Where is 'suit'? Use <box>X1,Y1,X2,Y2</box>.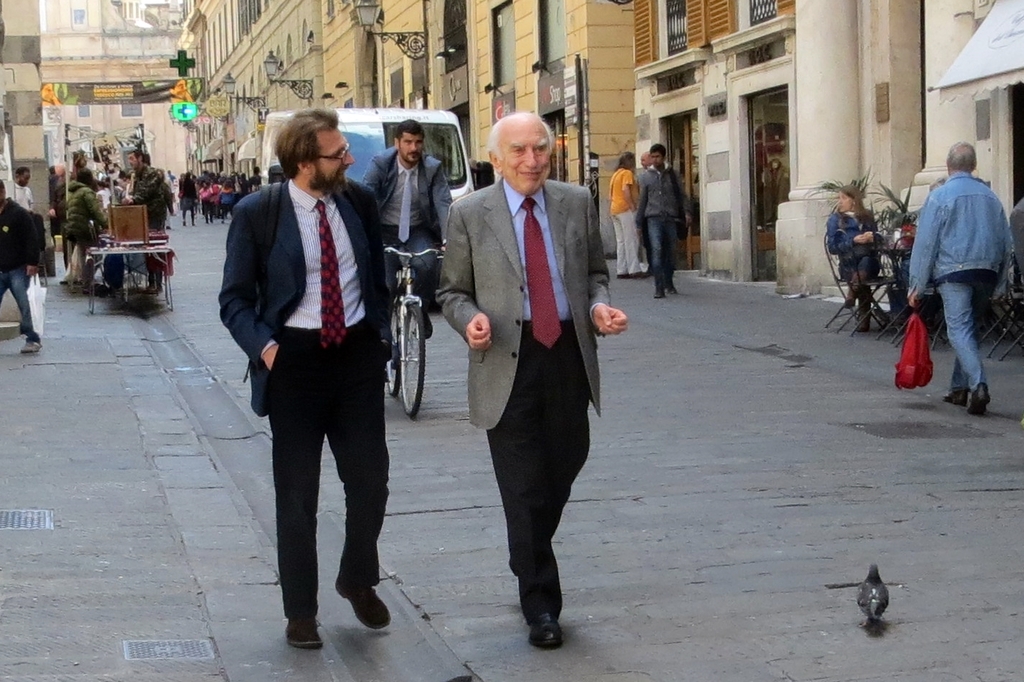
<box>360,153,452,307</box>.
